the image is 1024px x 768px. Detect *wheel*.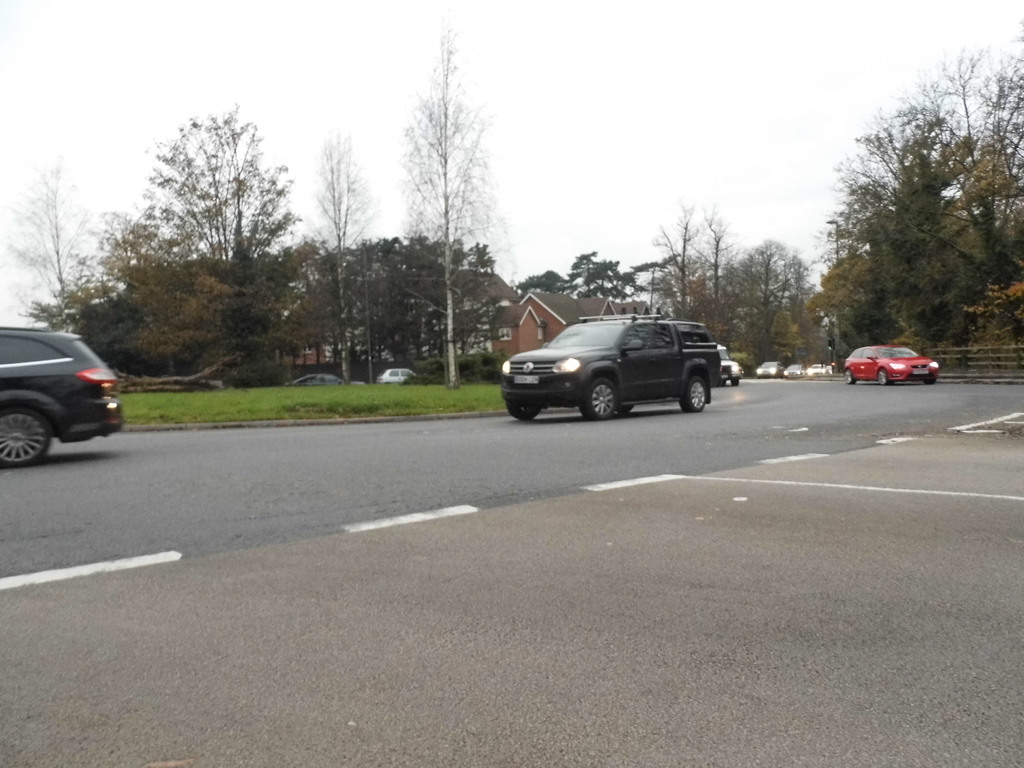
Detection: Rect(503, 400, 543, 424).
